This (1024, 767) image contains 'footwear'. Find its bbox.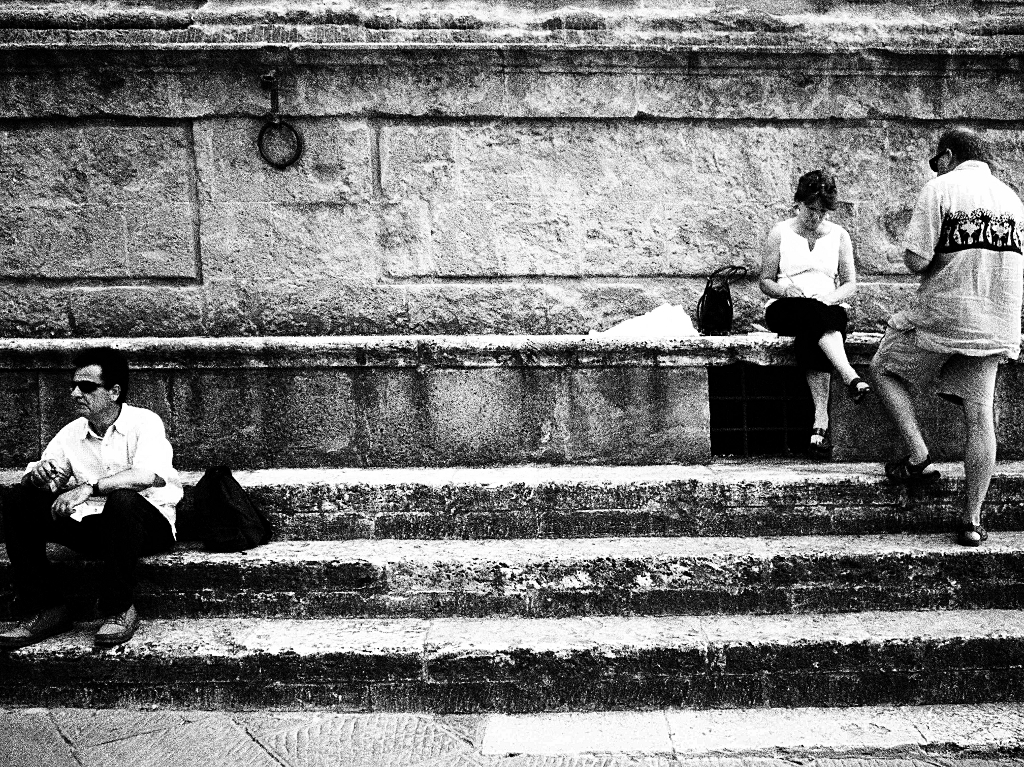
region(878, 452, 942, 484).
